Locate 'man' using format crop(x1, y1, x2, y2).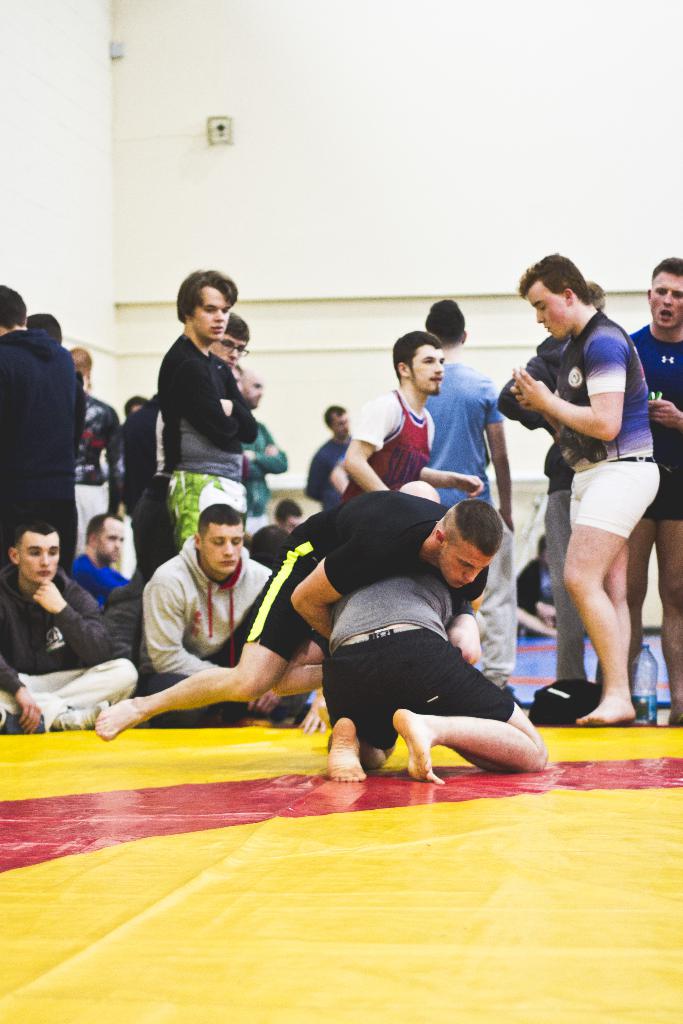
crop(243, 365, 292, 520).
